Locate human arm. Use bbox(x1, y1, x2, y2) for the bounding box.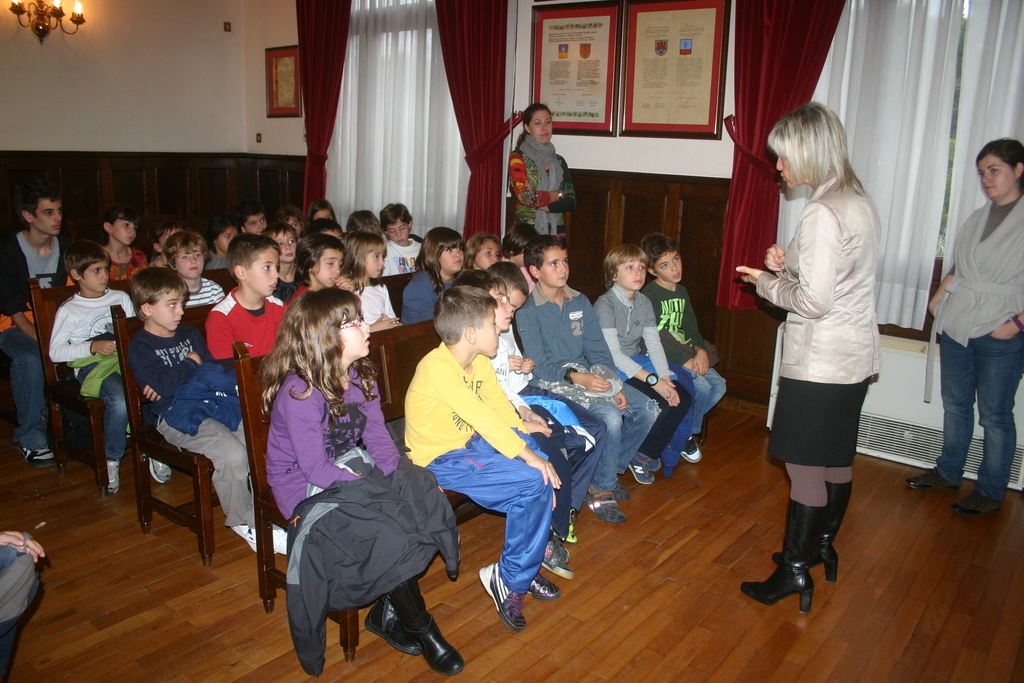
bbox(361, 311, 403, 333).
